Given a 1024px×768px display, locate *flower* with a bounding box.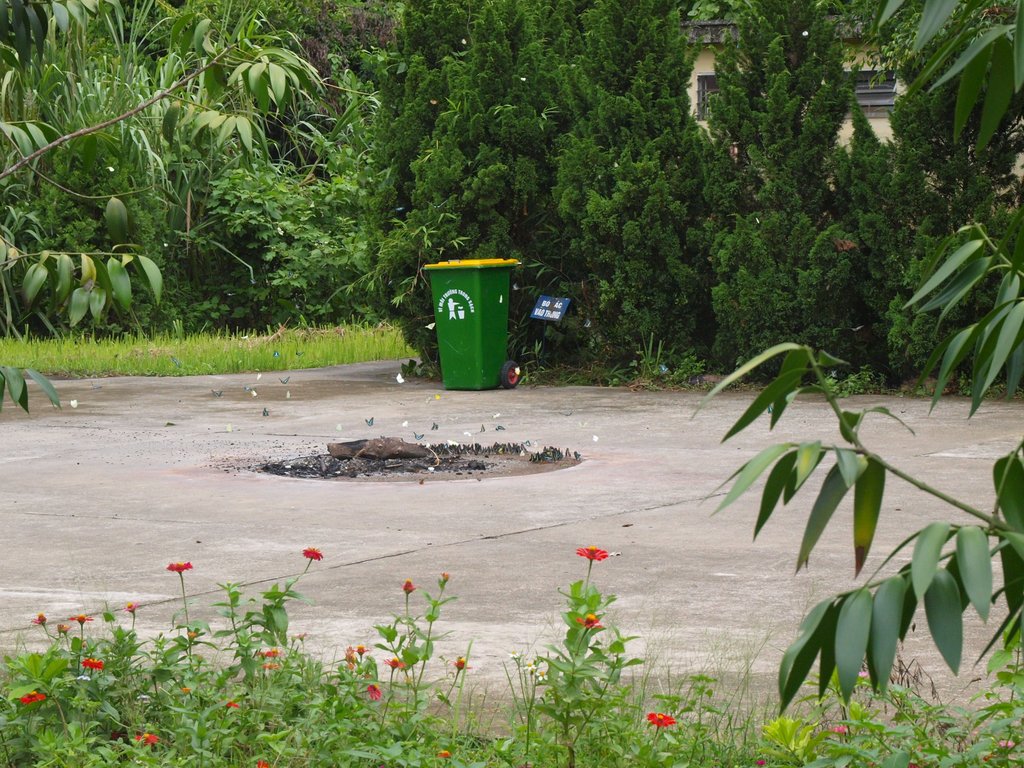
Located: (299,549,325,560).
